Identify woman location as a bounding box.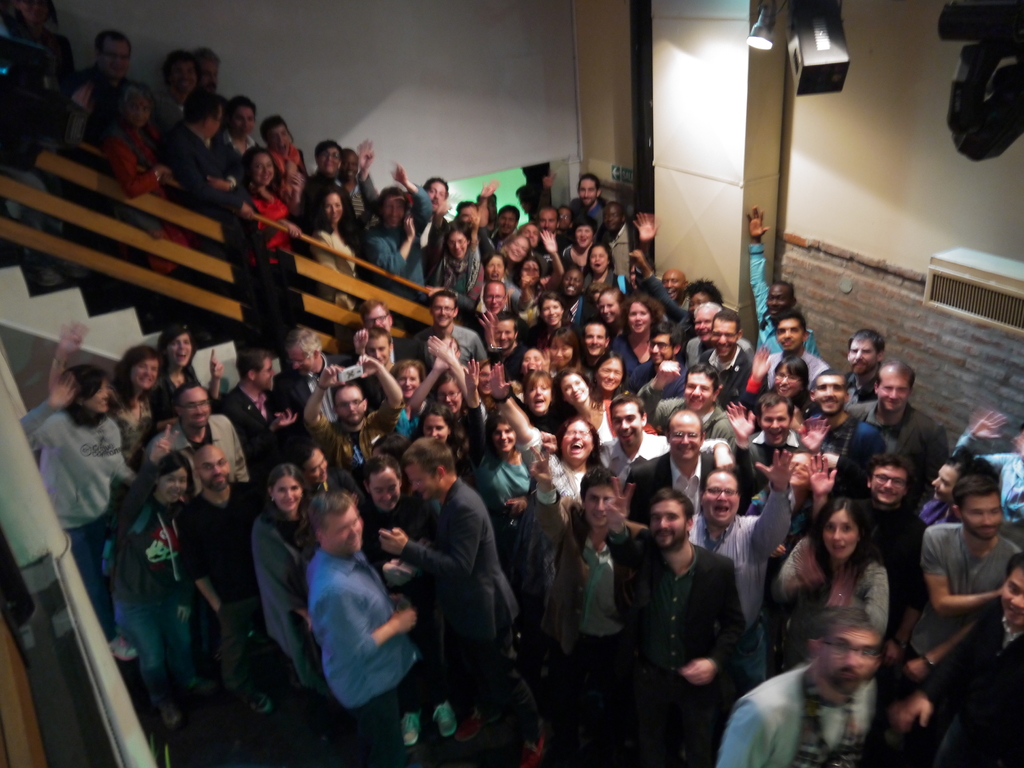
311:186:369:312.
